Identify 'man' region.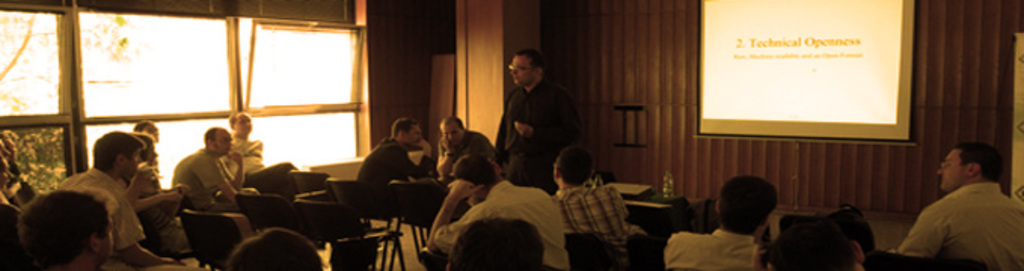
Region: bbox=[489, 53, 578, 193].
